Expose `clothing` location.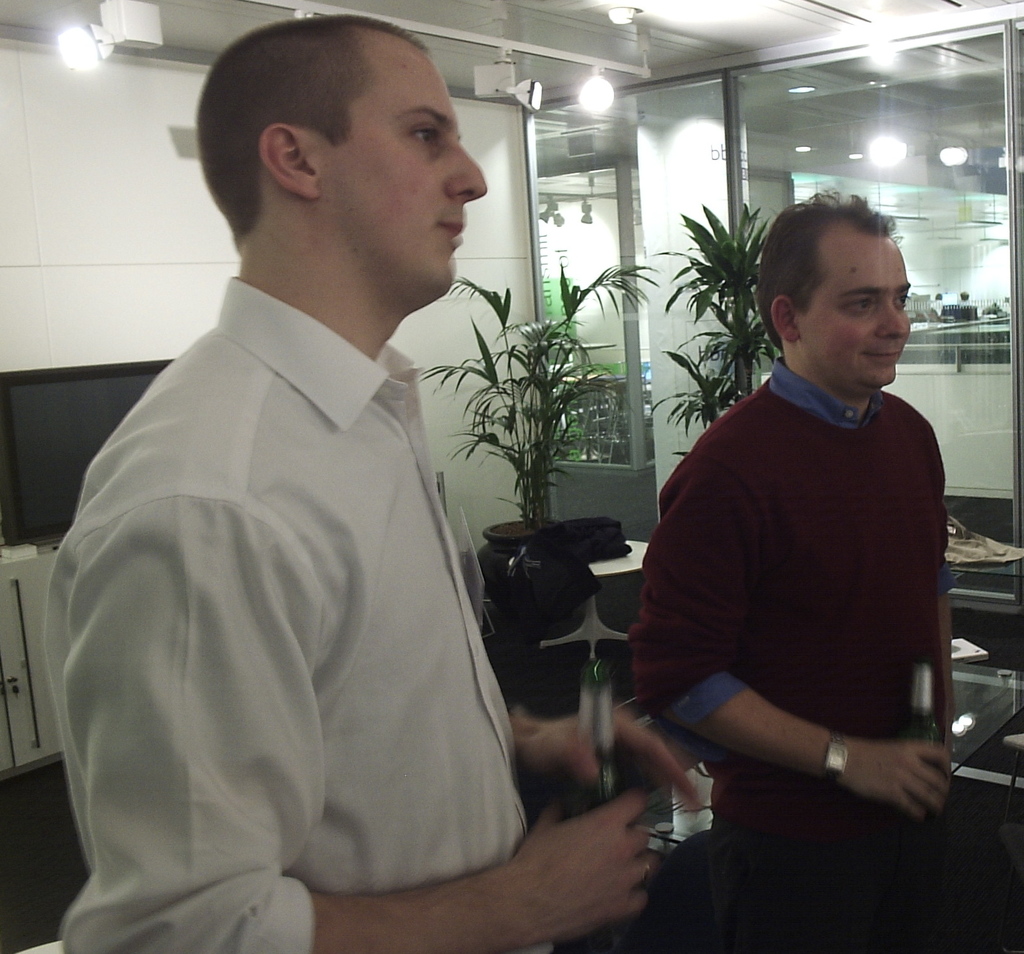
Exposed at 929:292:949:320.
